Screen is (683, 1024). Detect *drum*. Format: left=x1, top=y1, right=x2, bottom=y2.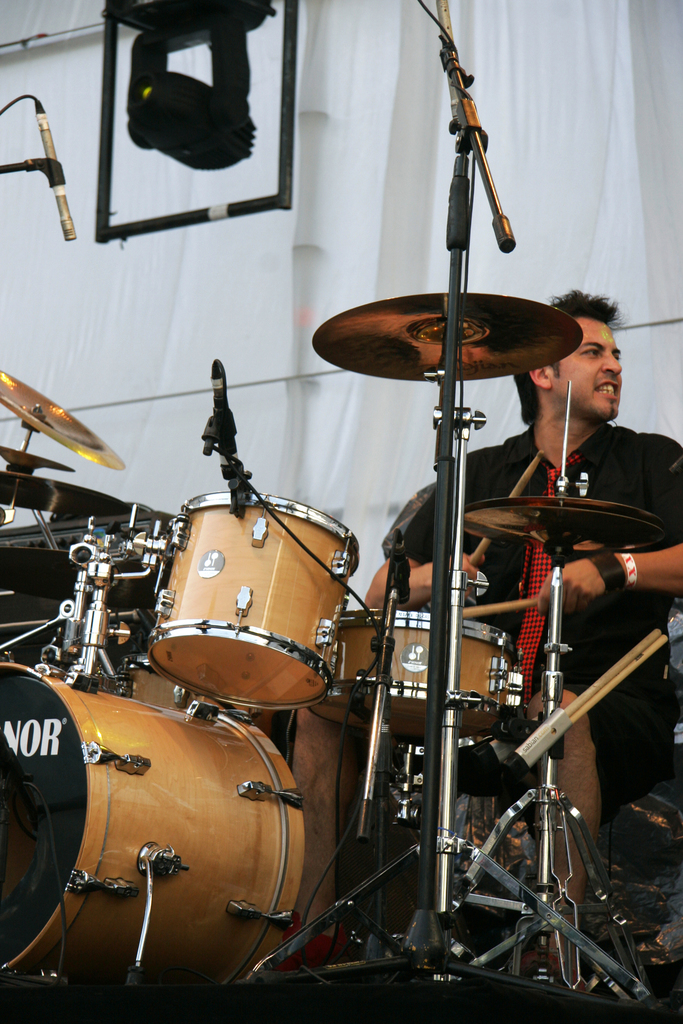
left=312, top=610, right=524, bottom=755.
